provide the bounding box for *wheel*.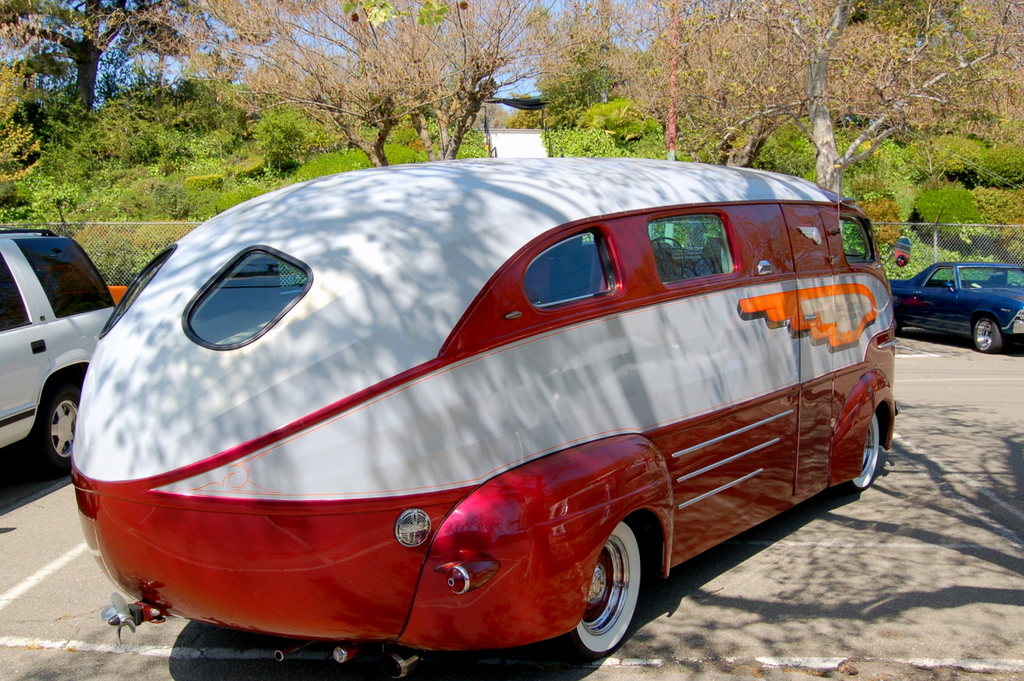
box=[32, 383, 83, 474].
